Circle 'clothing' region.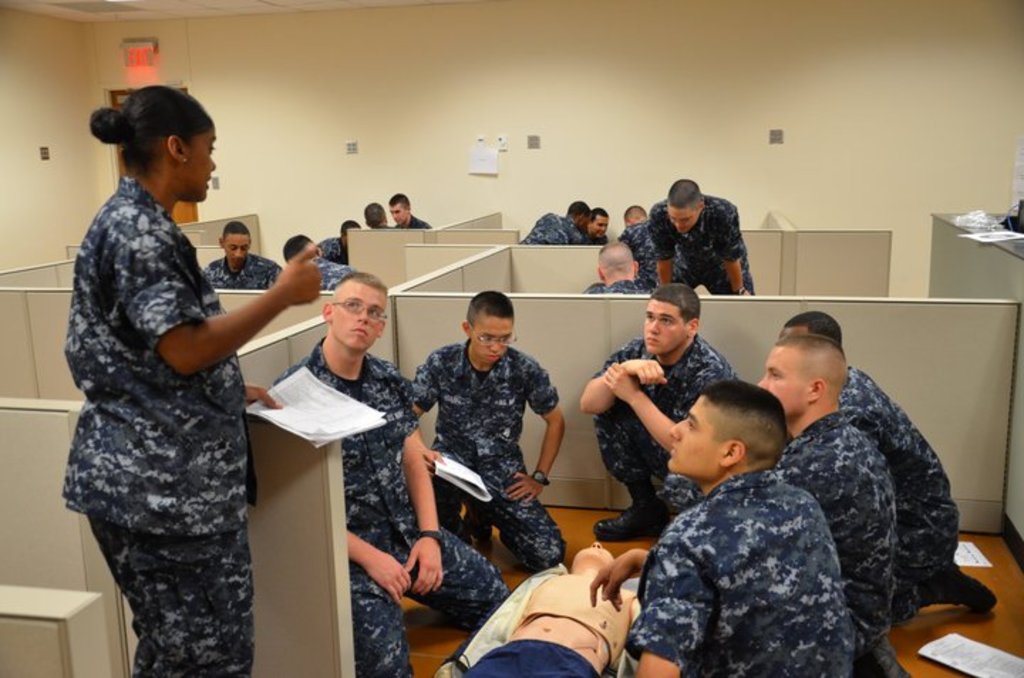
Region: x1=586 y1=321 x2=732 y2=483.
